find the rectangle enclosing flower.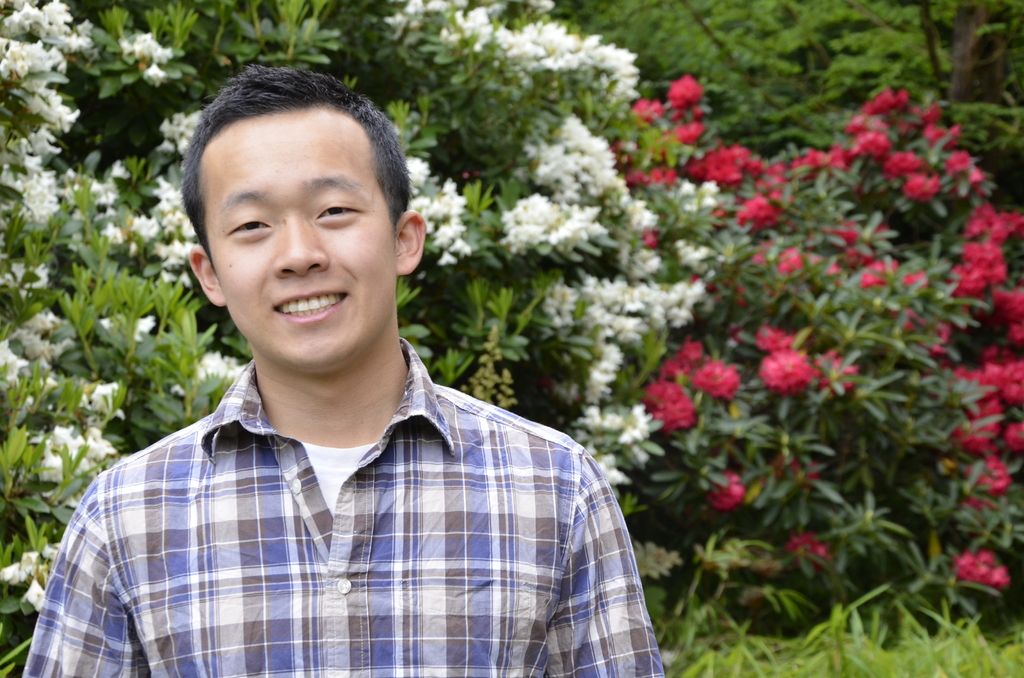
bbox=(706, 471, 744, 513).
